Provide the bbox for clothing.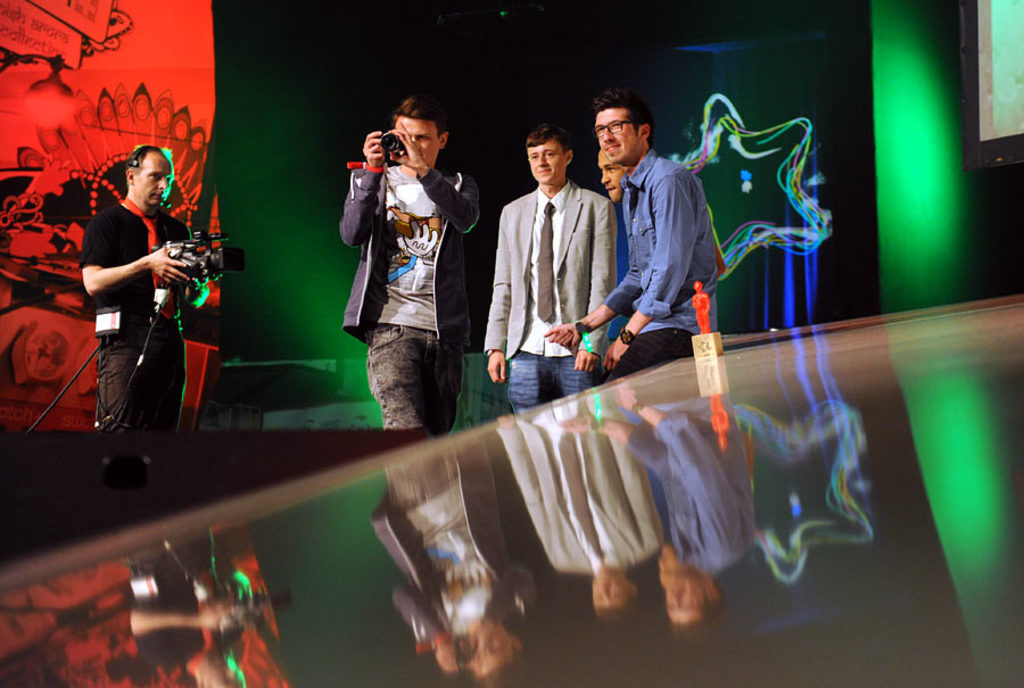
Rect(484, 179, 618, 407).
